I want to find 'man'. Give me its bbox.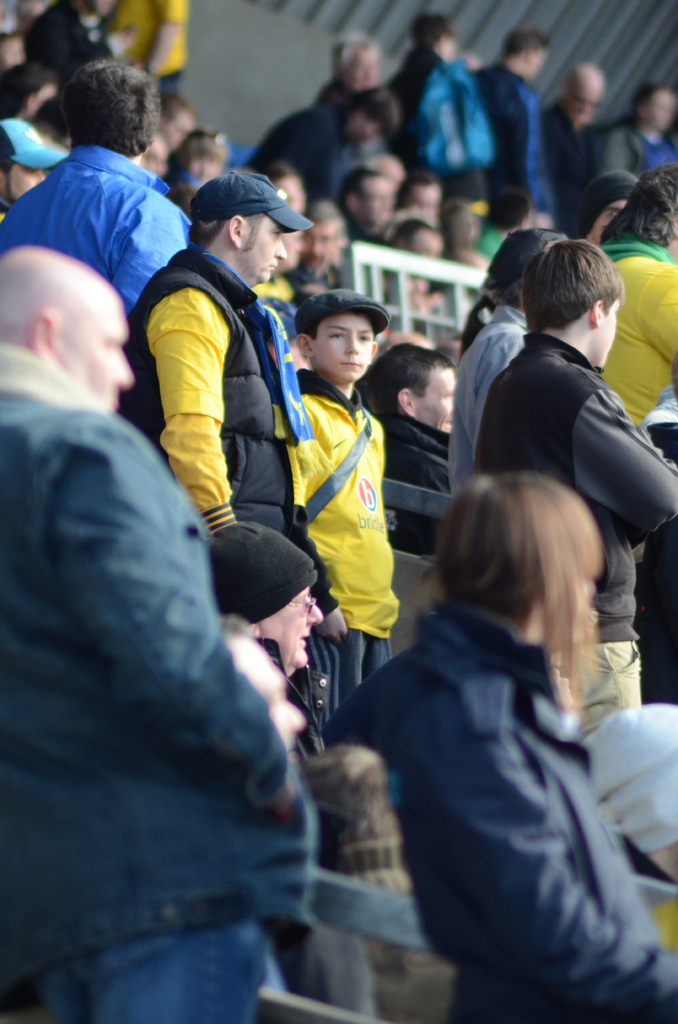
(left=0, top=239, right=321, bottom=1023).
